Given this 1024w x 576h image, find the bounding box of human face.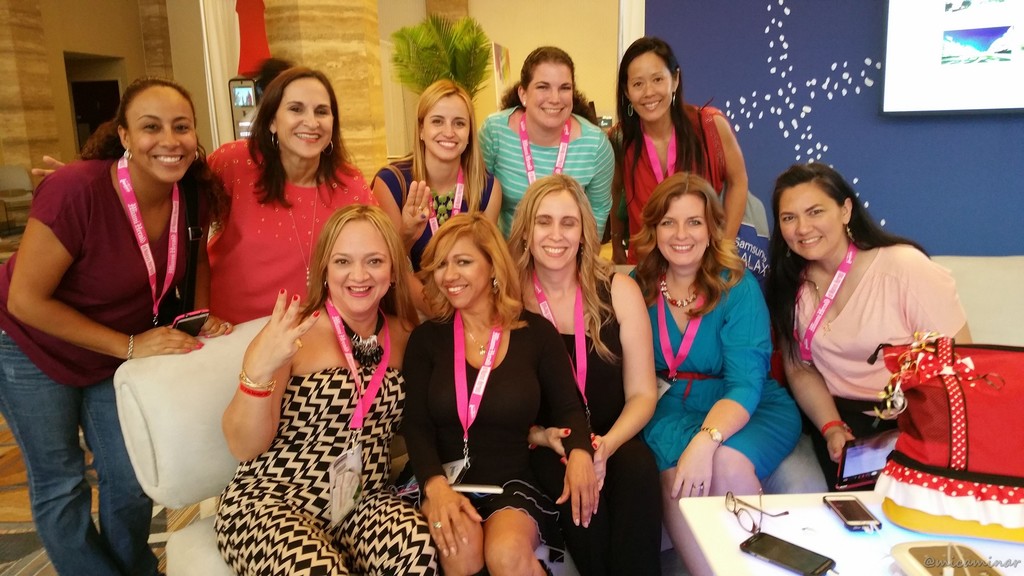
bbox(436, 233, 491, 309).
